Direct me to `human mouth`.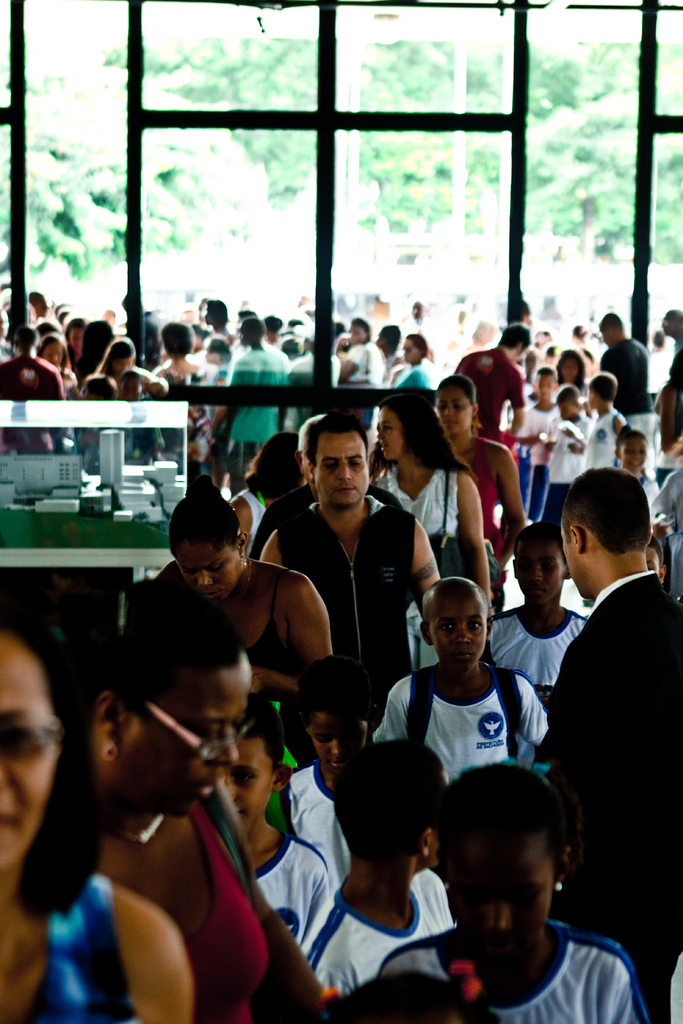
Direction: box=[375, 438, 389, 451].
